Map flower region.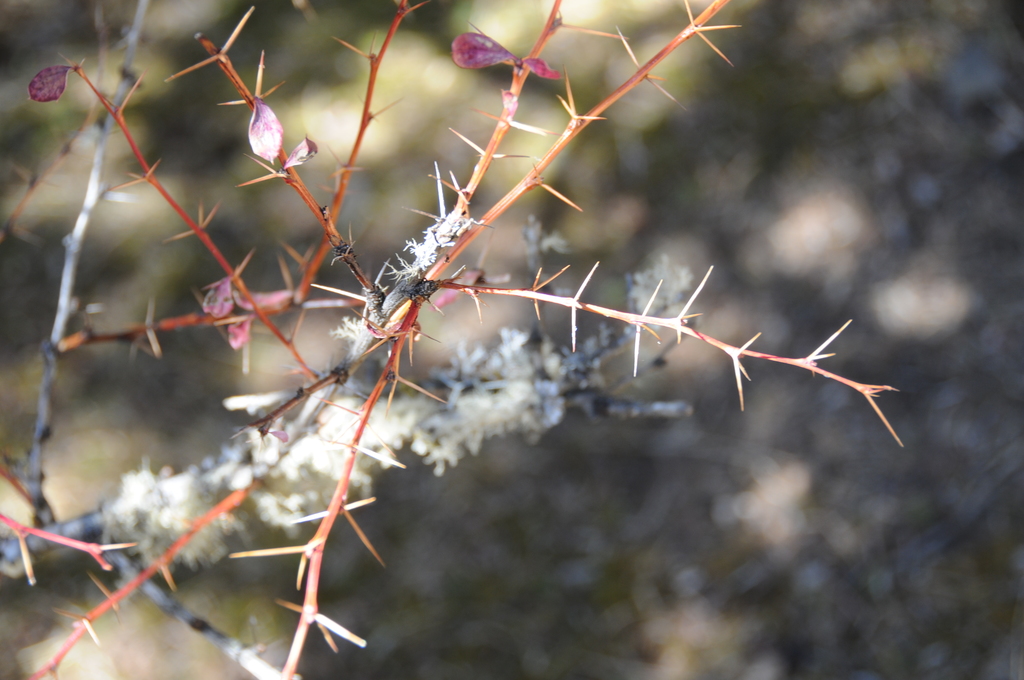
Mapped to <bbox>247, 97, 333, 172</bbox>.
